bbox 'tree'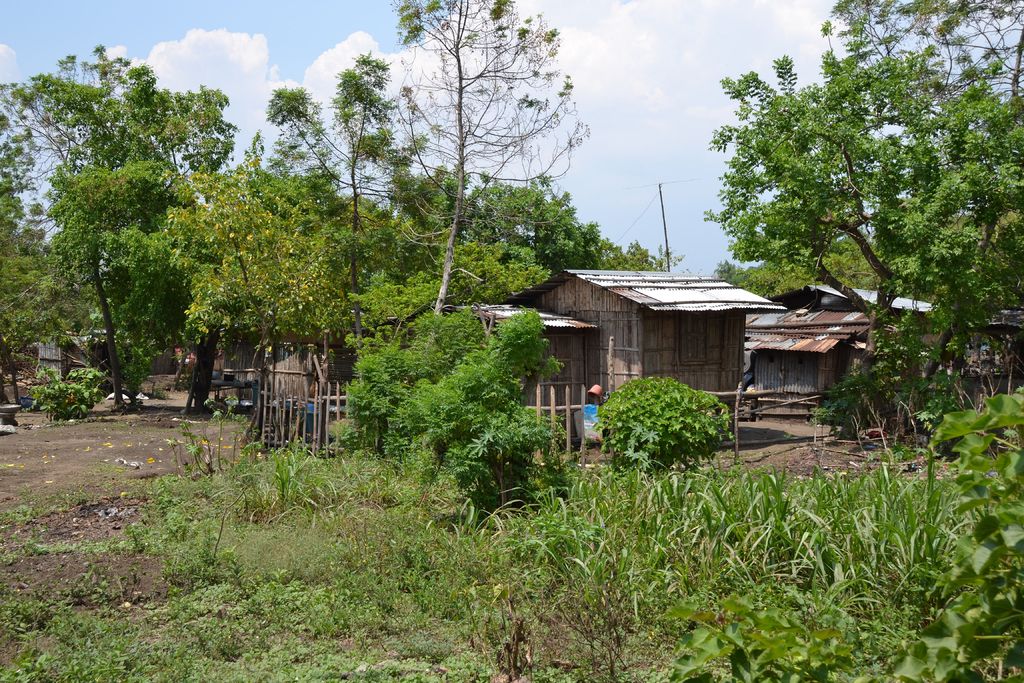
locate(0, 136, 38, 401)
